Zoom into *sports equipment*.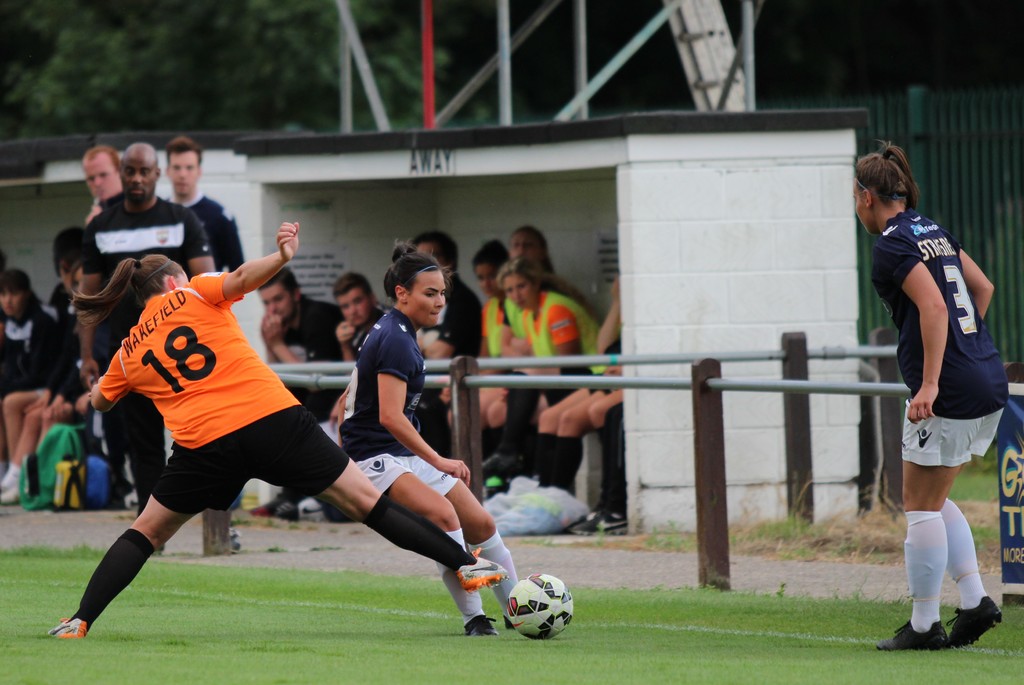
Zoom target: 509/575/572/634.
